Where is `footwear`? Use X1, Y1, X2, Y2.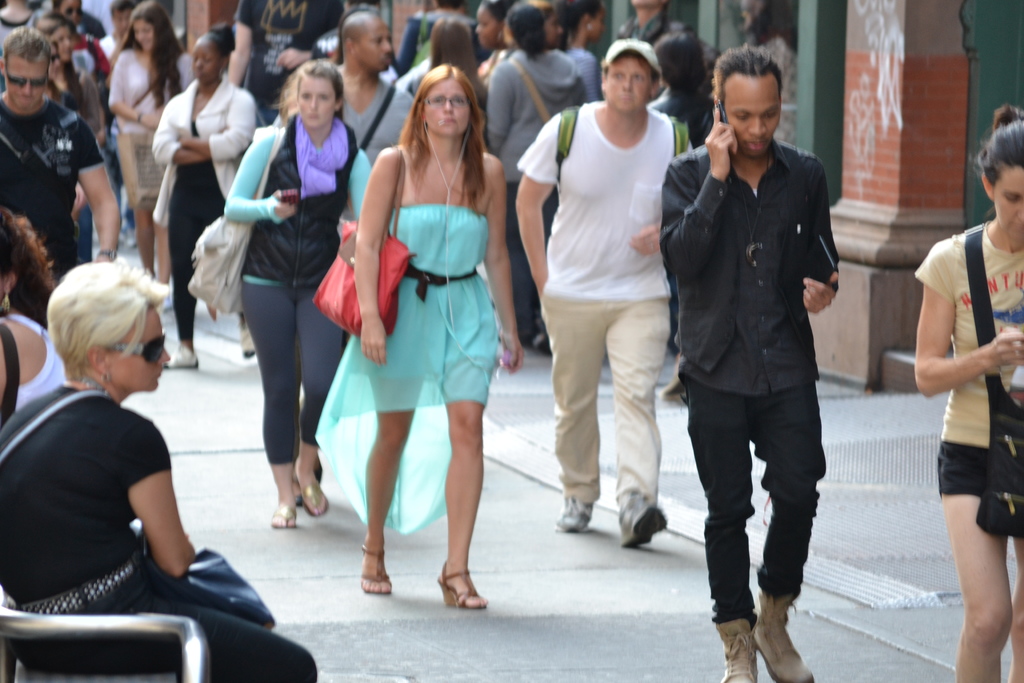
751, 598, 814, 682.
